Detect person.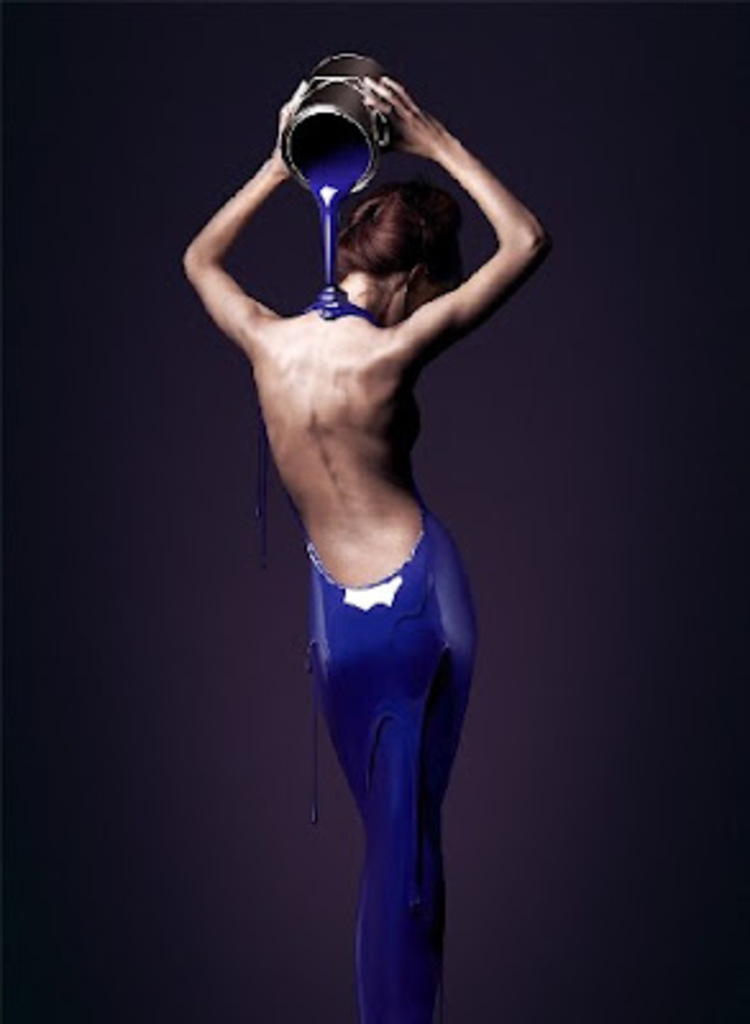
Detected at x1=184, y1=72, x2=558, y2=1021.
